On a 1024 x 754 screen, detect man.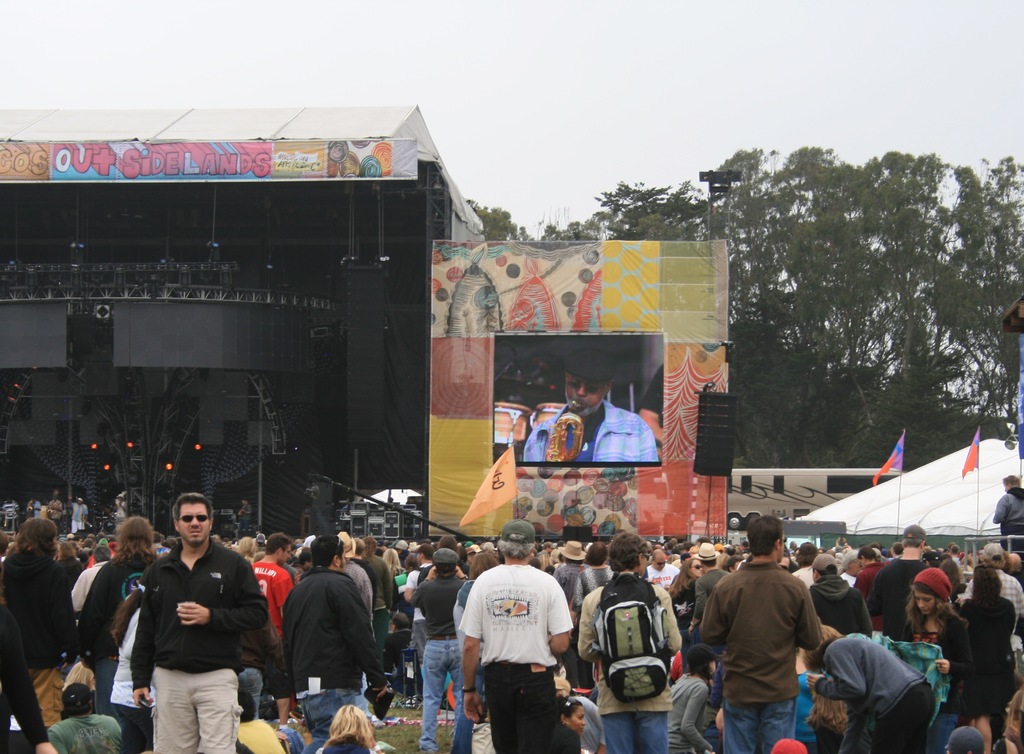
46,679,122,753.
